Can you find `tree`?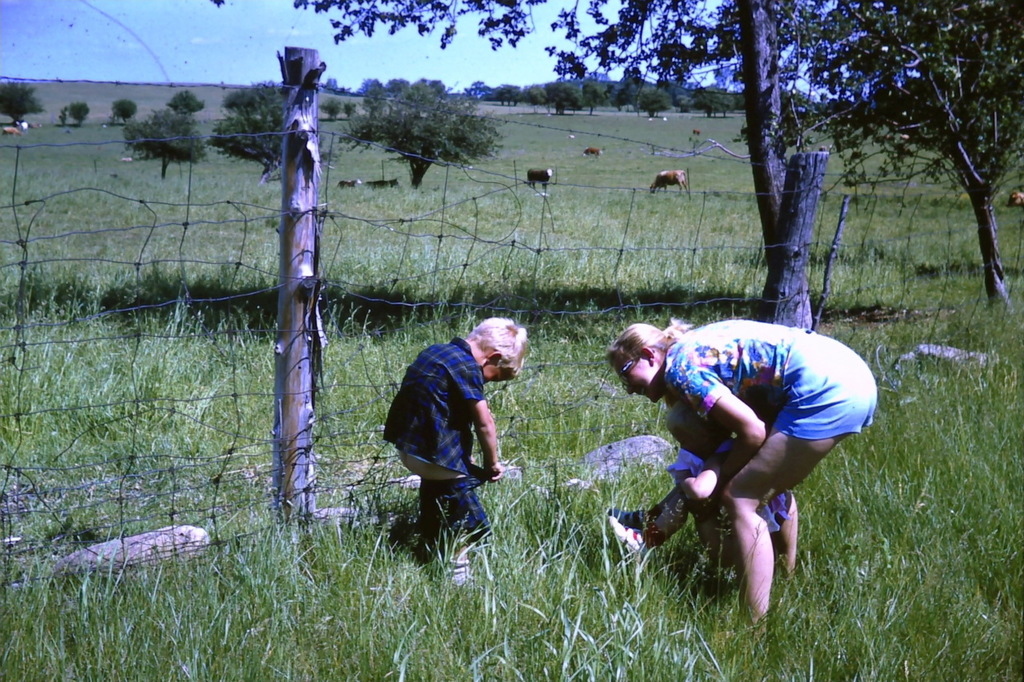
Yes, bounding box: (672, 84, 692, 114).
